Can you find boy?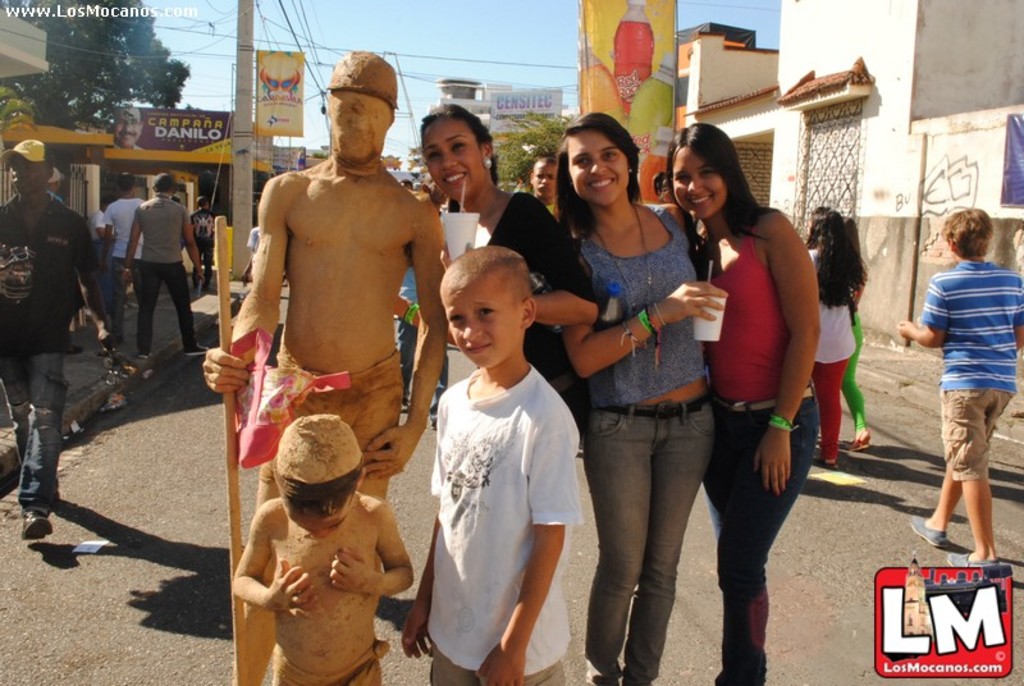
Yes, bounding box: (left=387, top=221, right=588, bottom=681).
